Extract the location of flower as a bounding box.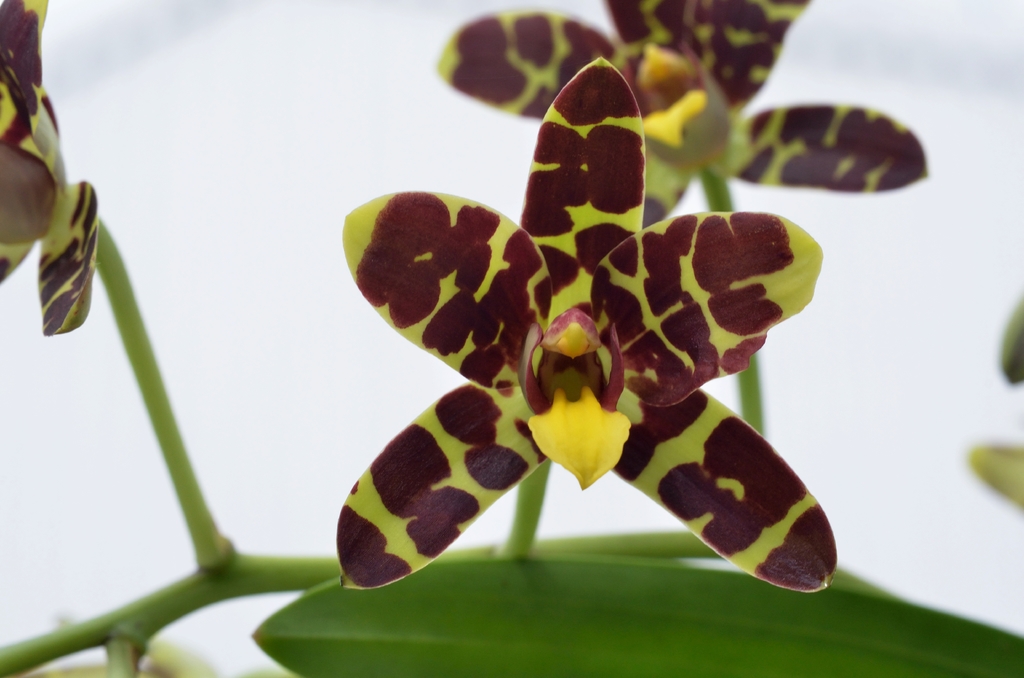
{"left": 435, "top": 0, "right": 927, "bottom": 229}.
